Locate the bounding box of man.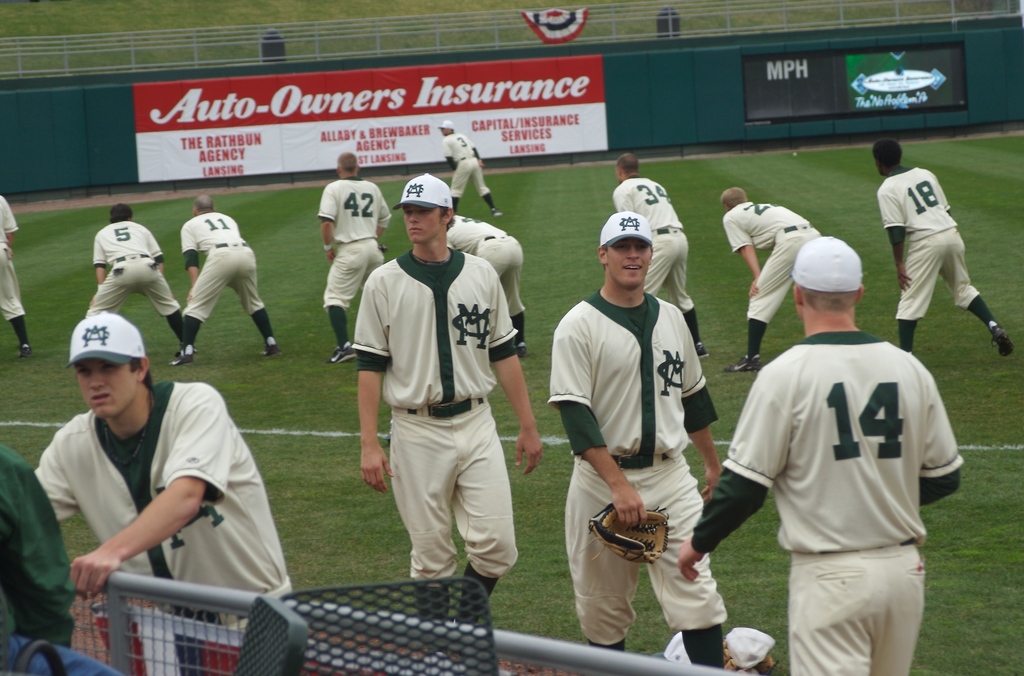
Bounding box: bbox=[0, 445, 120, 675].
